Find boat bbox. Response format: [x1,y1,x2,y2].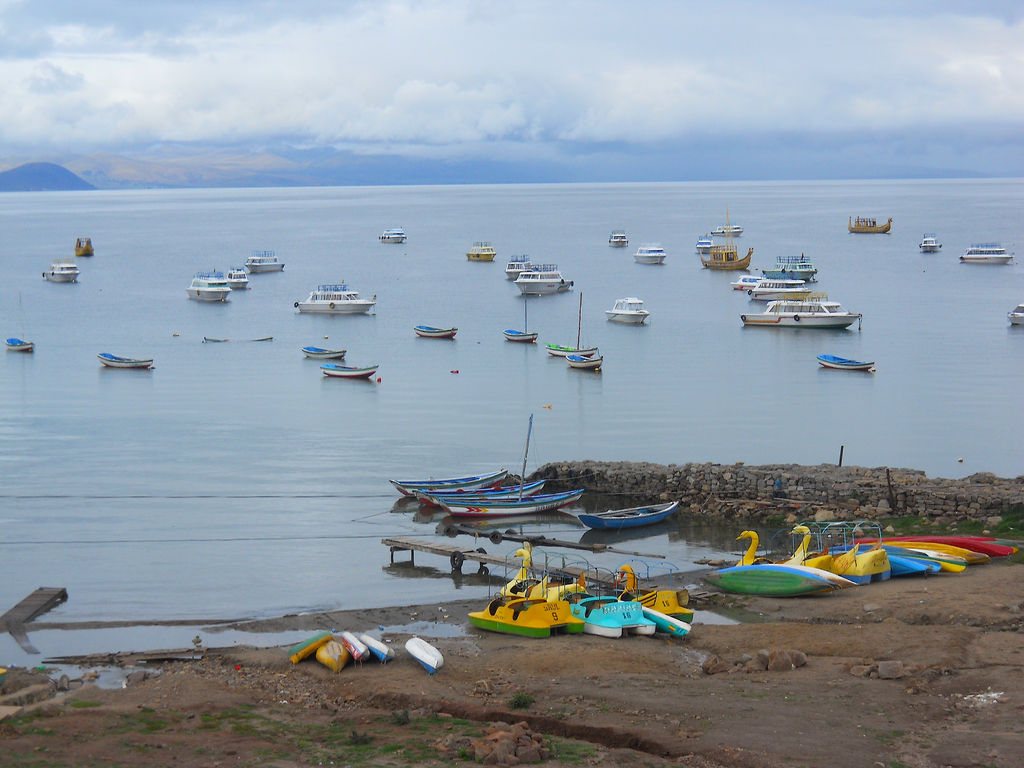
[292,284,373,318].
